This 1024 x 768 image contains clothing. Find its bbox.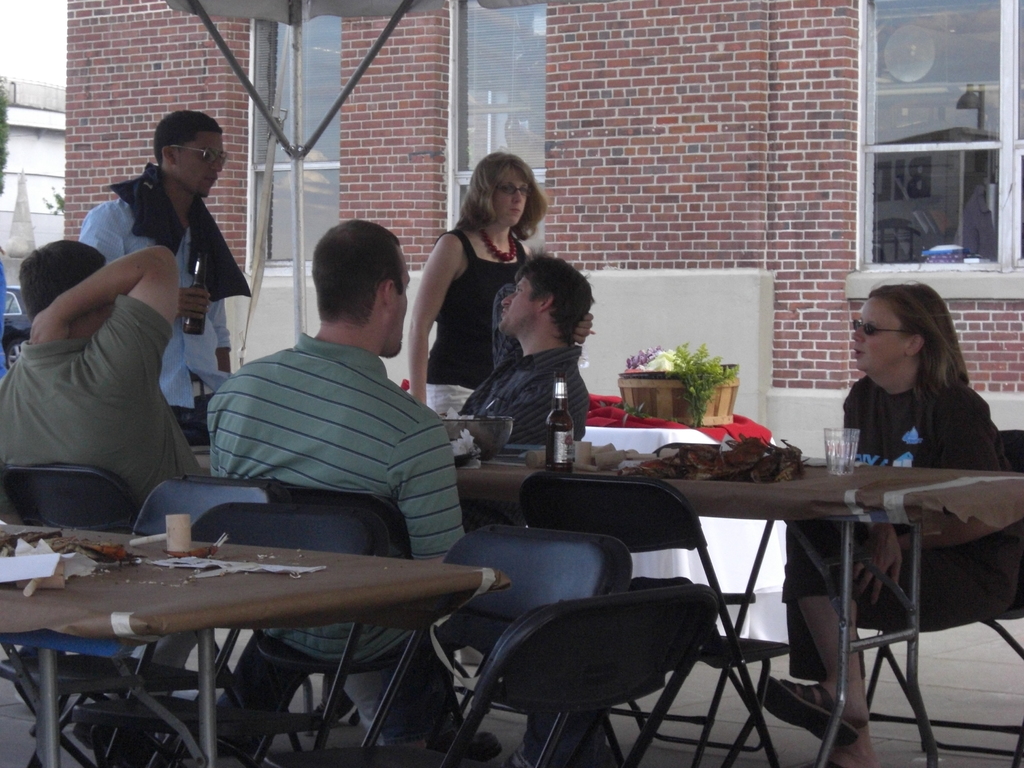
x1=0, y1=288, x2=209, y2=531.
